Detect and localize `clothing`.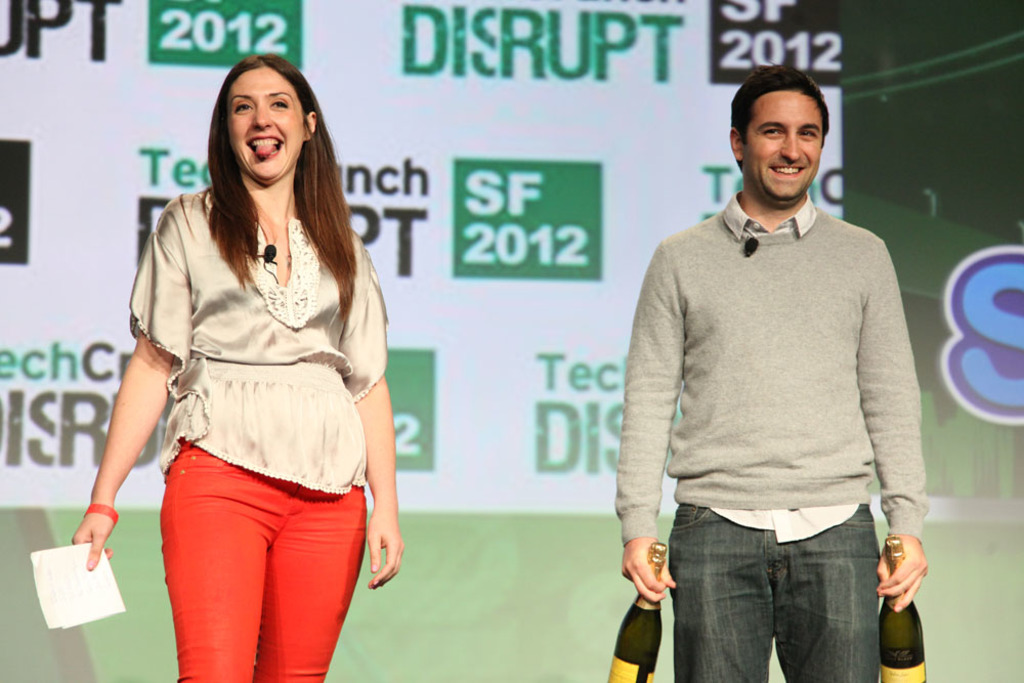
Localized at select_region(612, 198, 924, 682).
